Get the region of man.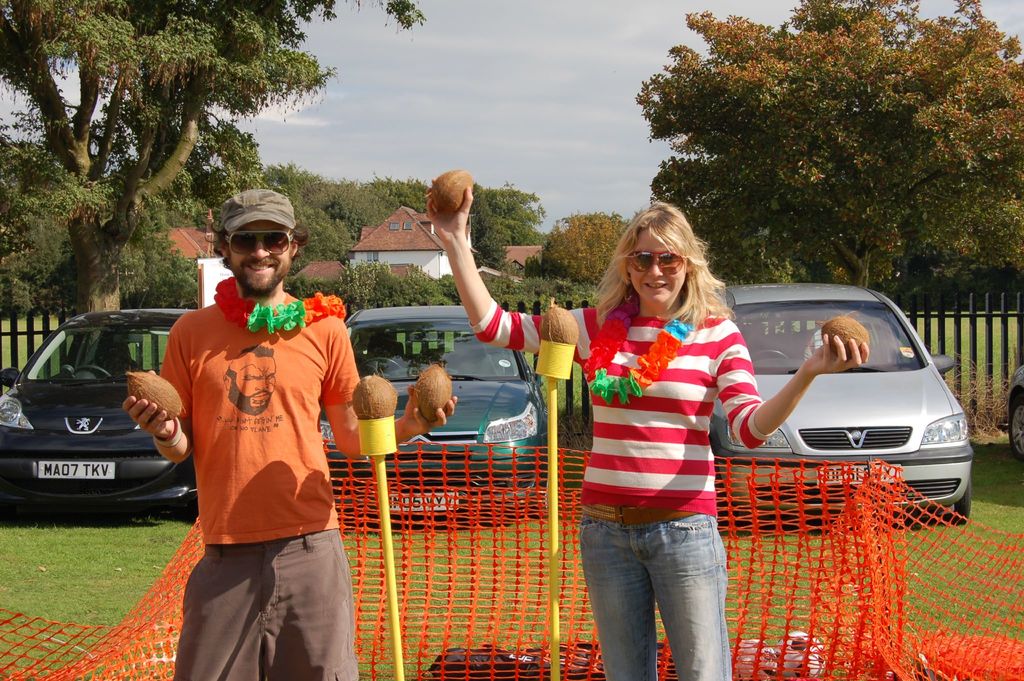
<bbox>94, 176, 472, 647</bbox>.
